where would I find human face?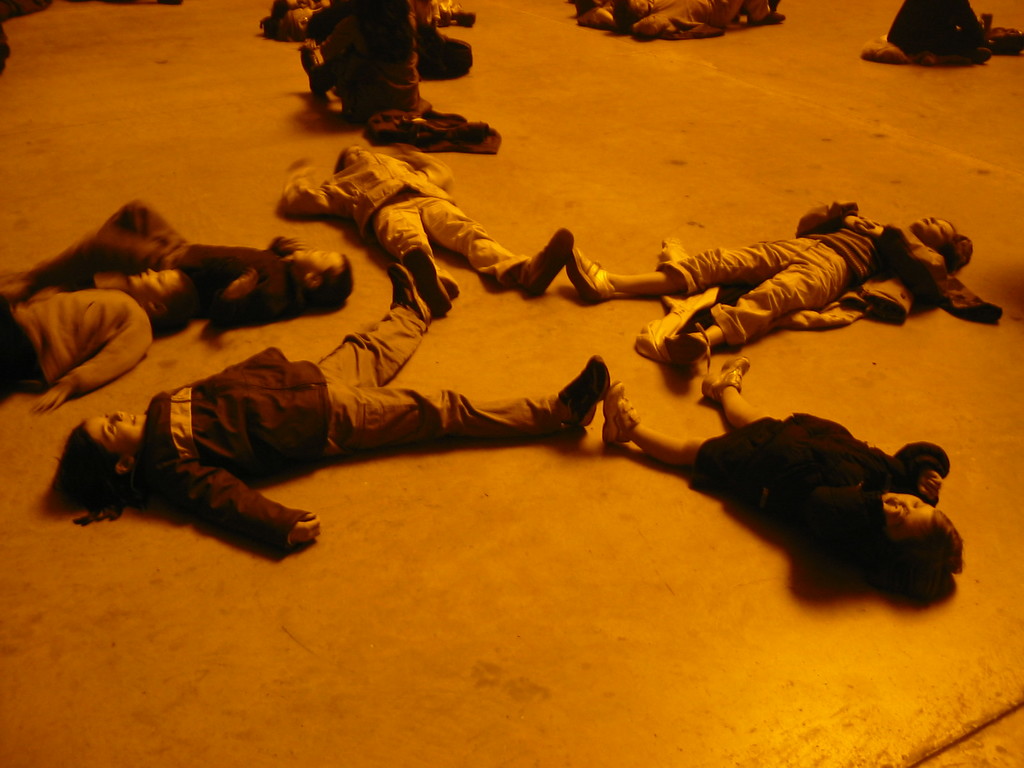
At x1=84 y1=413 x2=147 y2=454.
